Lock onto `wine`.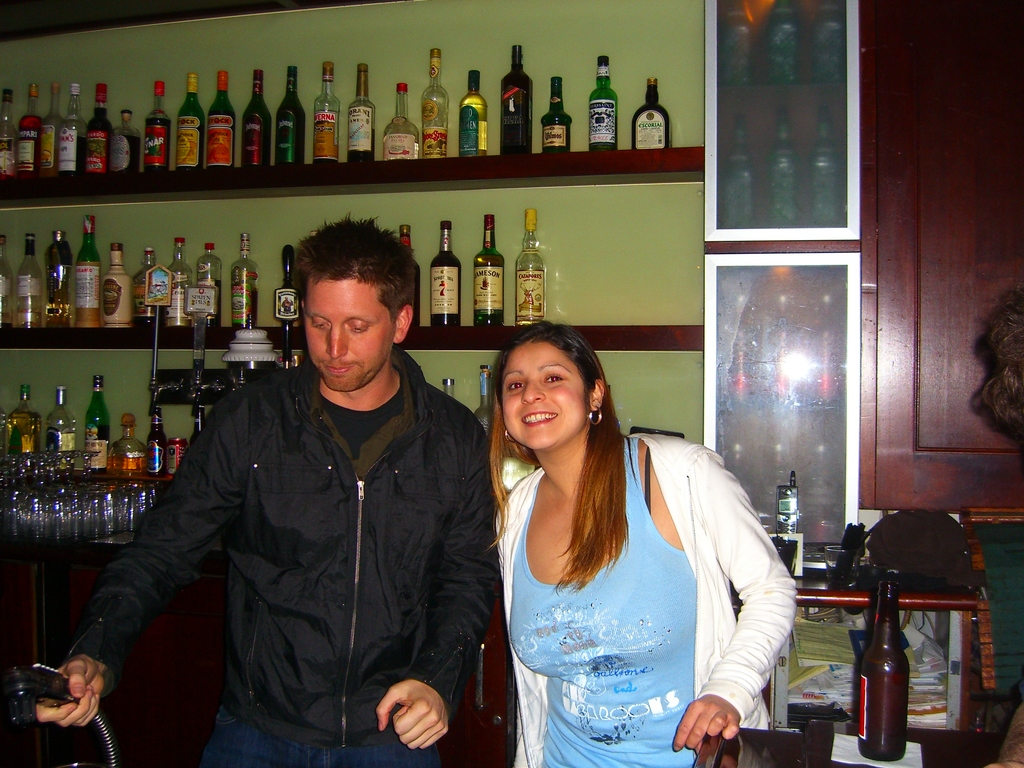
Locked: locate(10, 385, 40, 461).
